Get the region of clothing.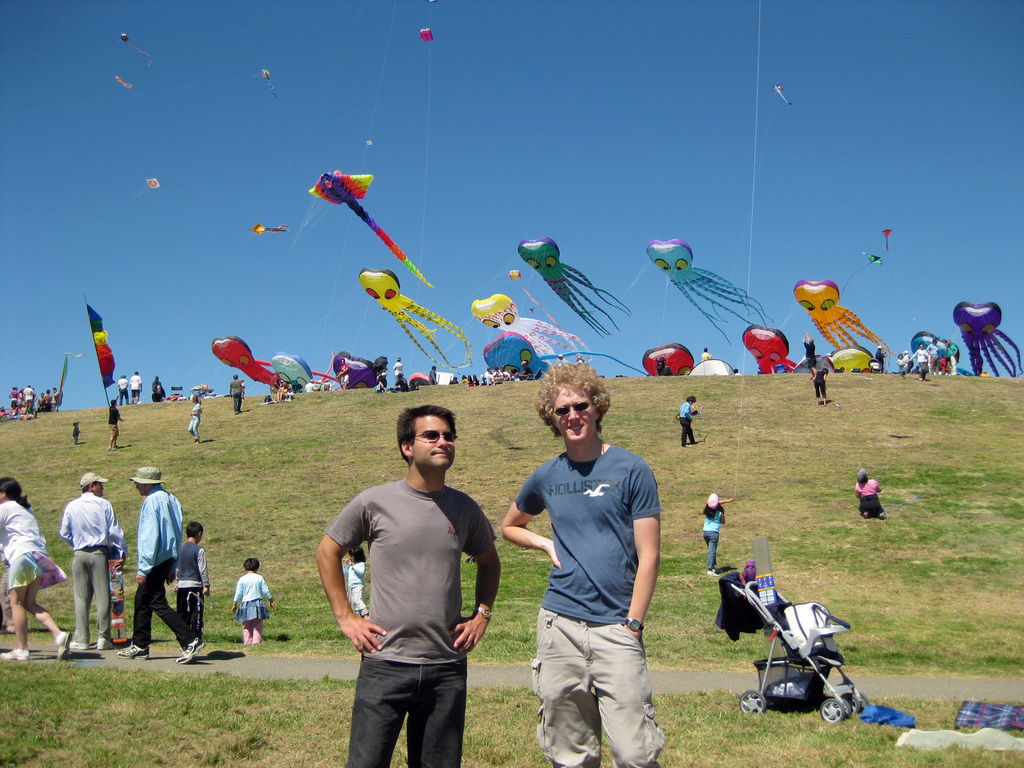
l=131, t=488, r=191, b=650.
